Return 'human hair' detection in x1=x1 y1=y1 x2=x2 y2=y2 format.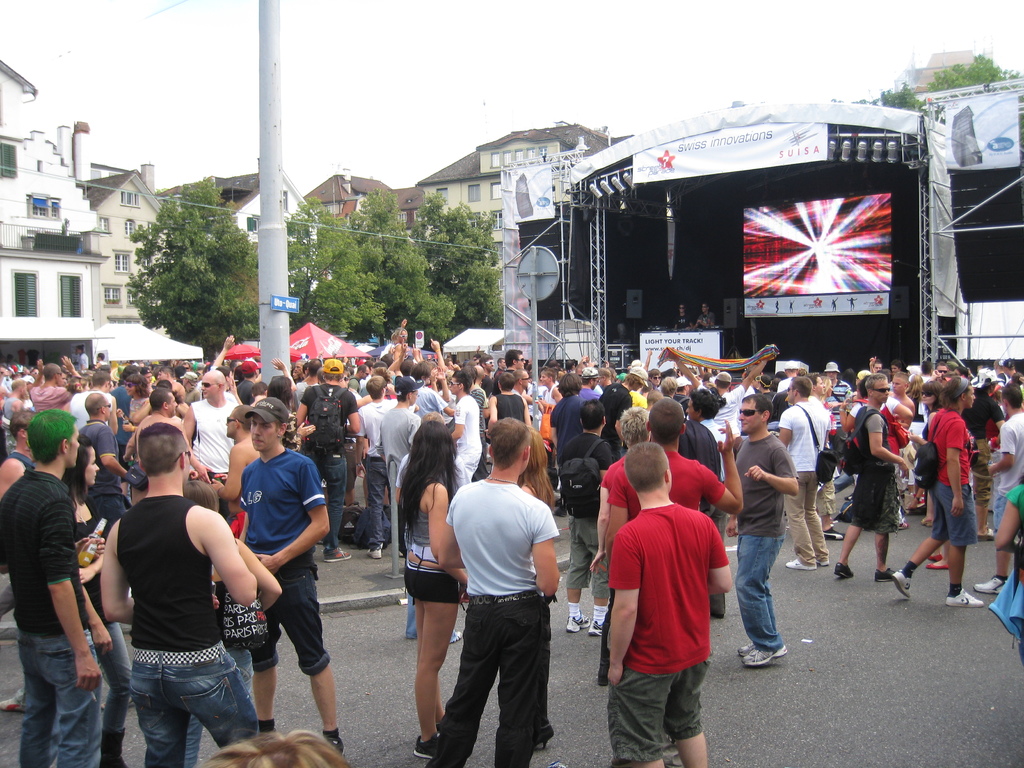
x1=77 y1=344 x2=84 y2=349.
